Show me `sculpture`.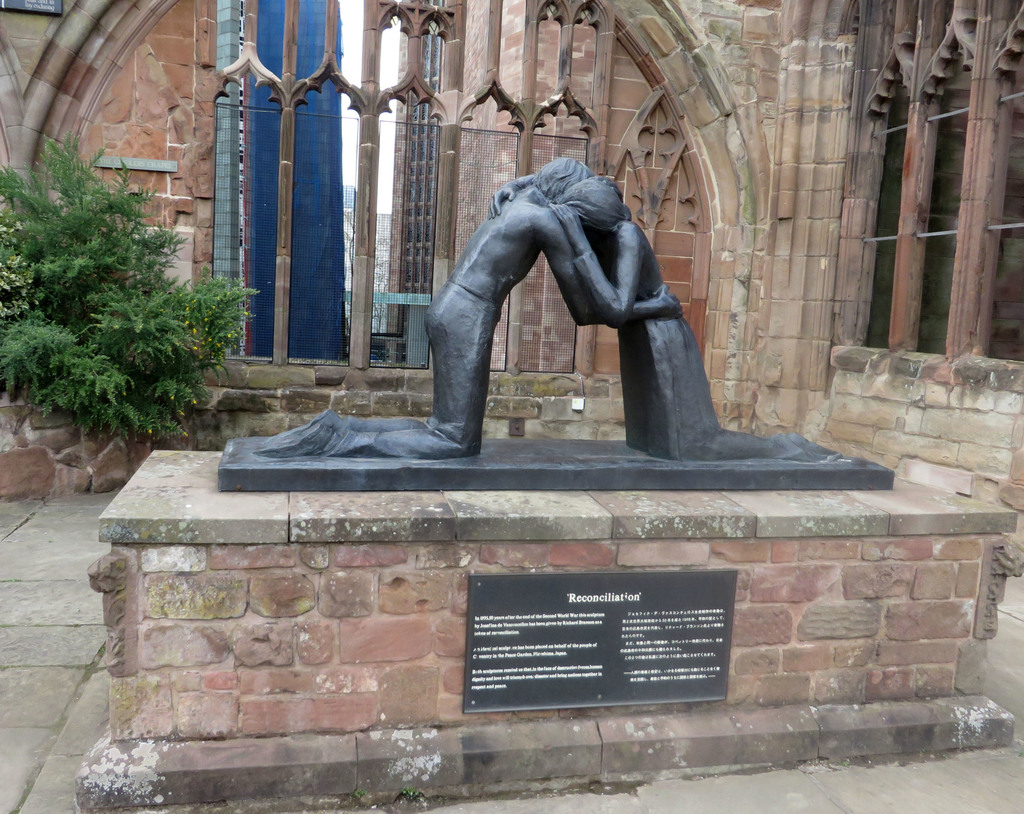
`sculpture` is here: (191, 141, 860, 534).
